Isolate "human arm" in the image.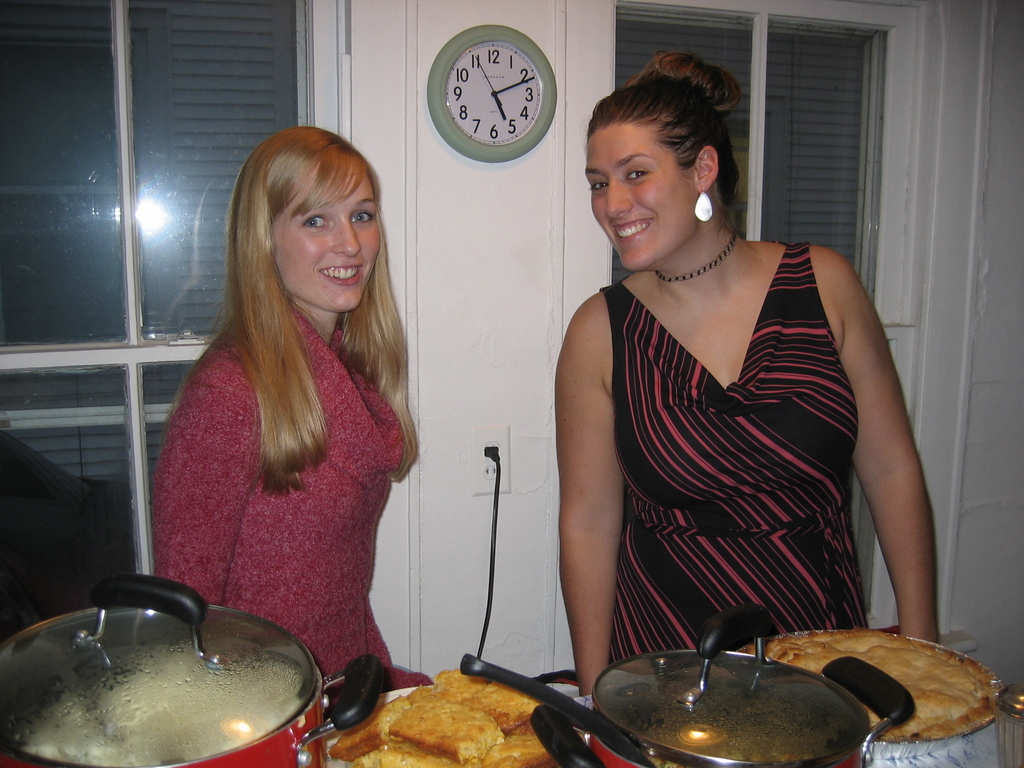
Isolated region: <box>831,262,939,667</box>.
